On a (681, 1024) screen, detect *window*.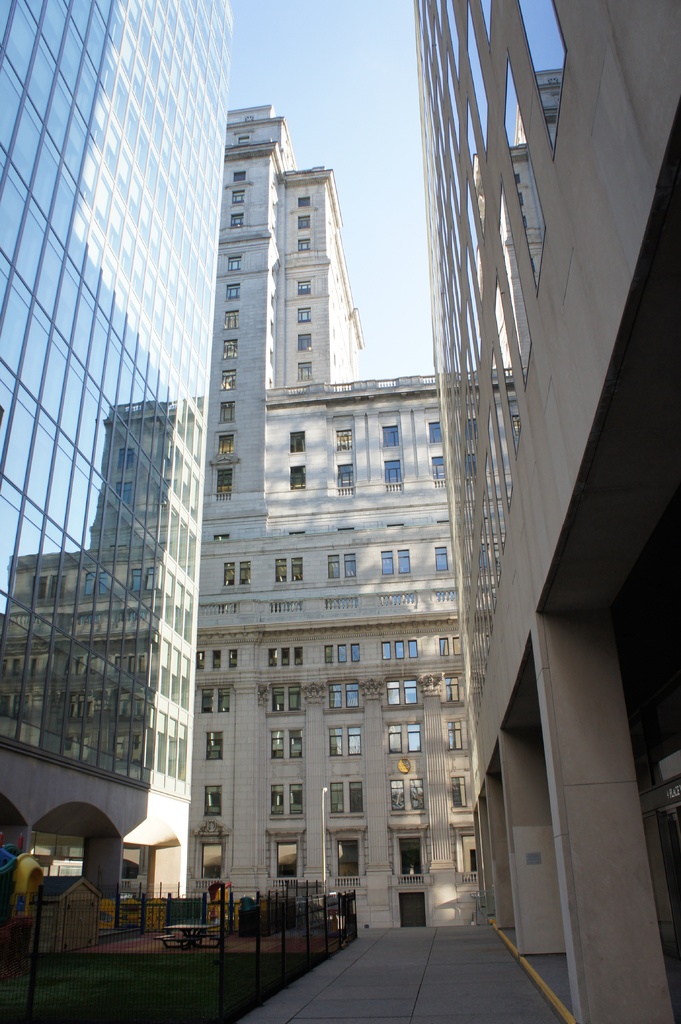
bbox=[289, 463, 307, 488].
